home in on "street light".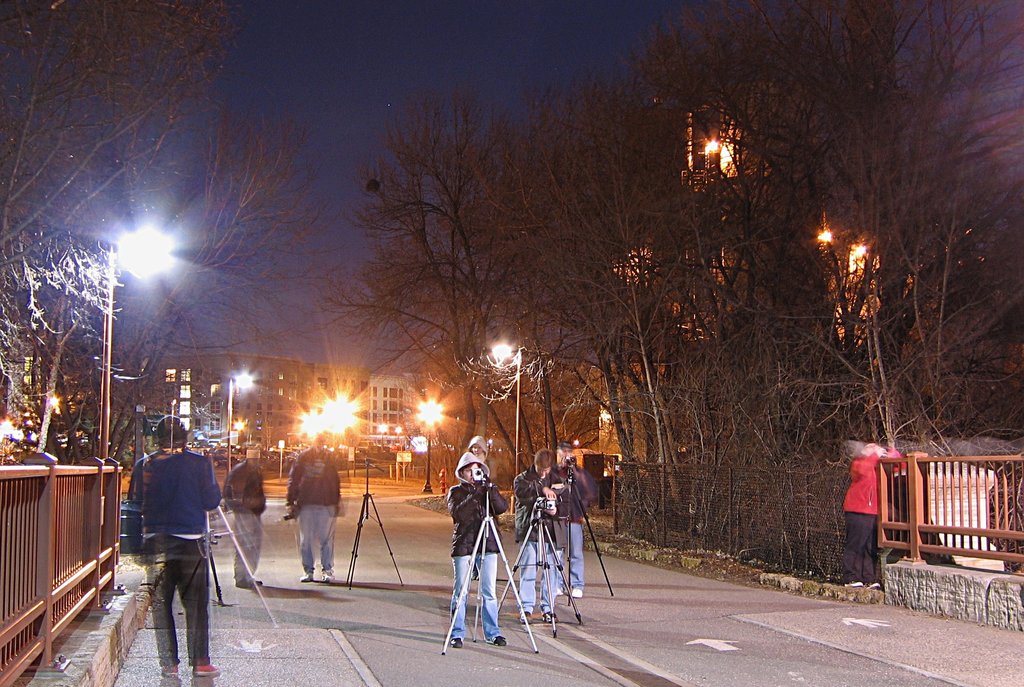
Homed in at select_region(416, 400, 449, 497).
